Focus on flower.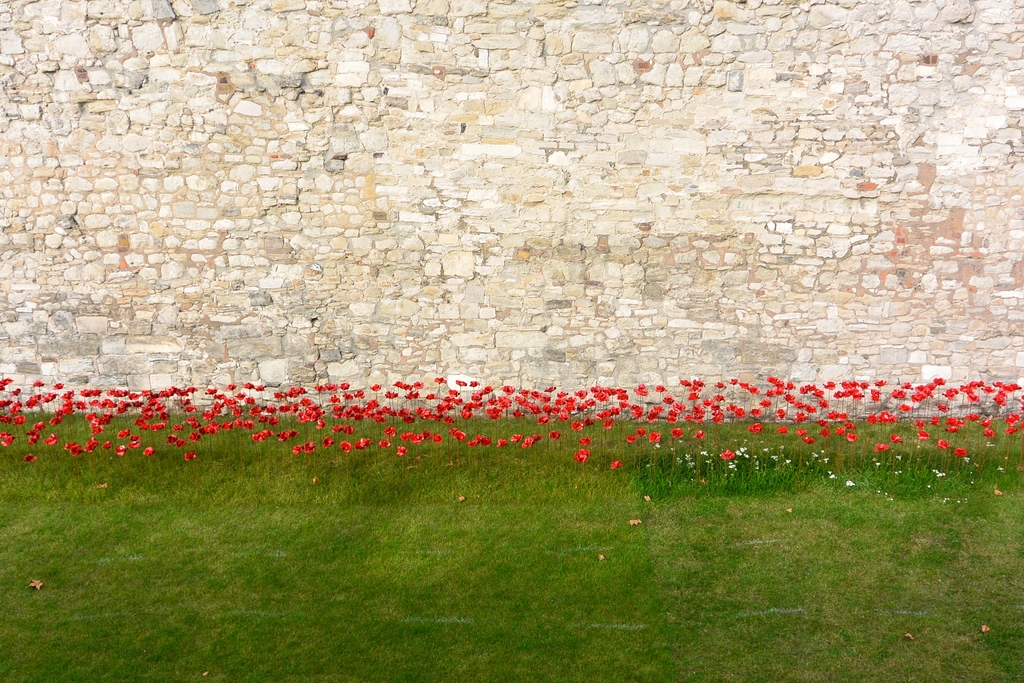
Focused at [404, 430, 427, 445].
